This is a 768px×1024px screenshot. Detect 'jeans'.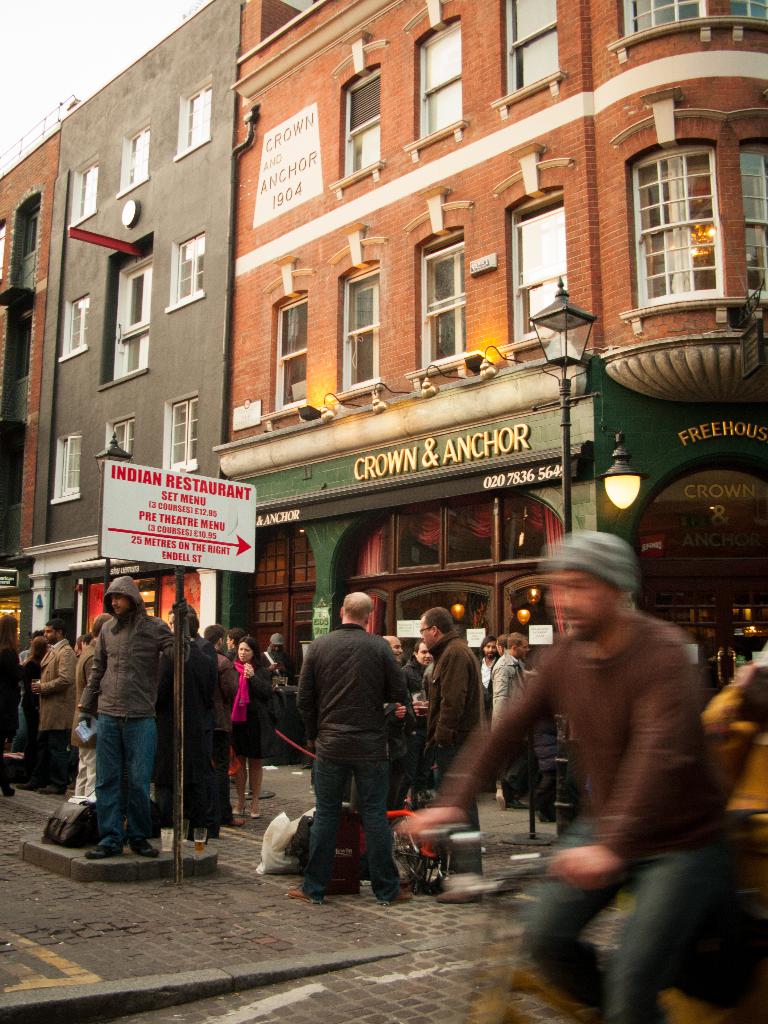
[90, 714, 154, 851].
